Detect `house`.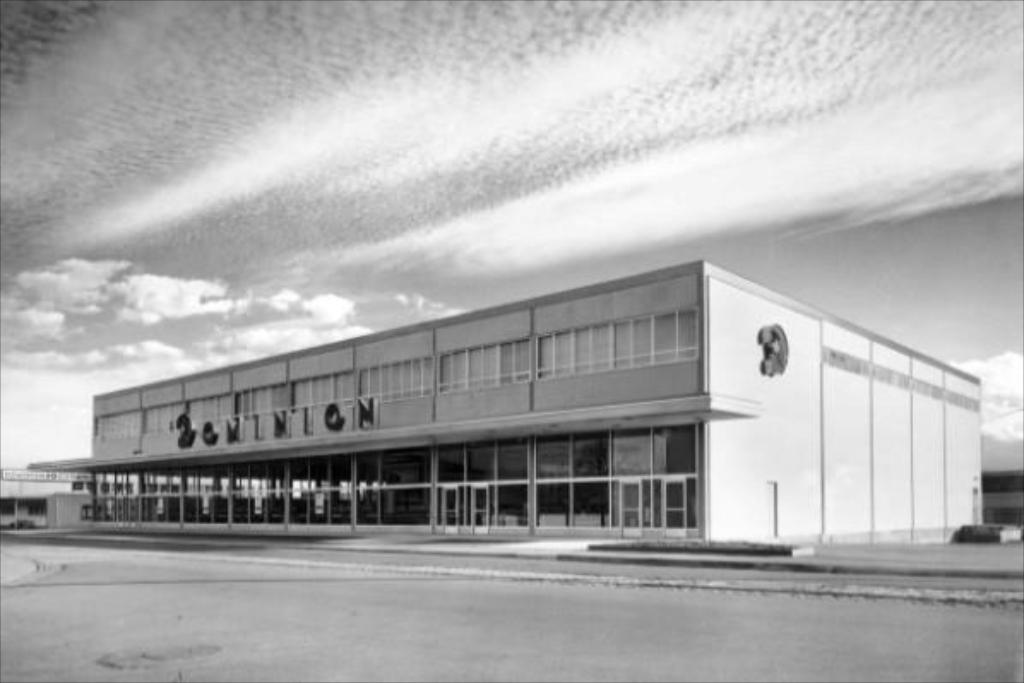
Detected at {"left": 22, "top": 245, "right": 985, "bottom": 551}.
